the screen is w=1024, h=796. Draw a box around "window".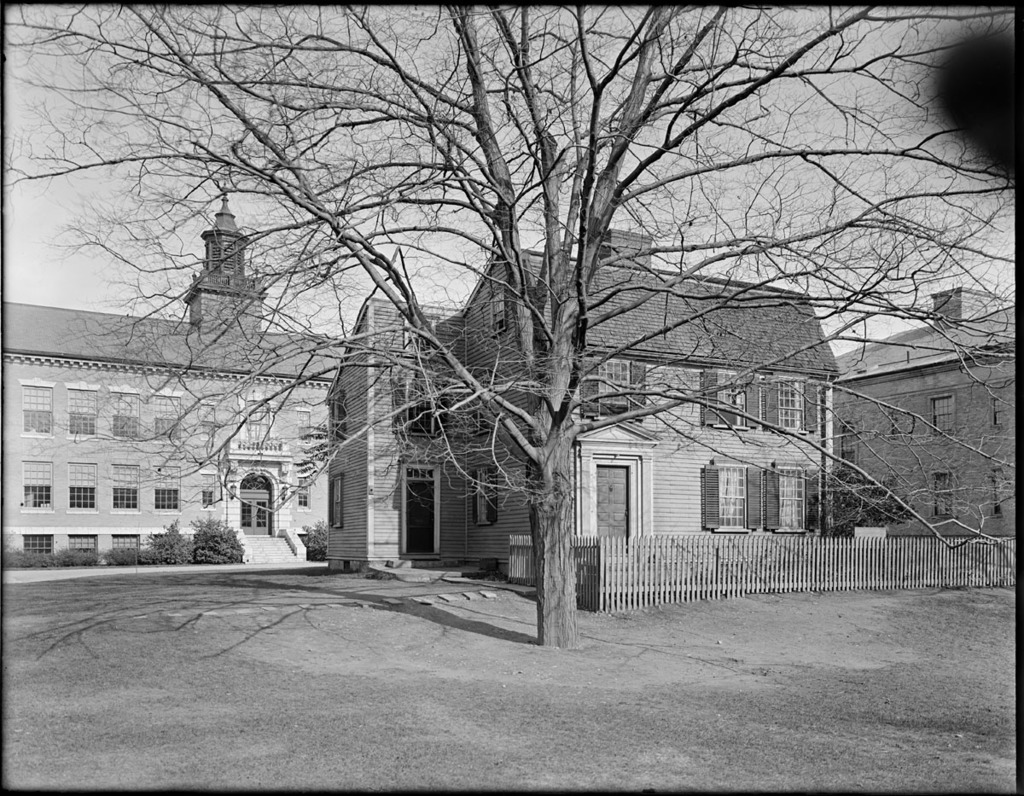
Rect(492, 284, 506, 333).
